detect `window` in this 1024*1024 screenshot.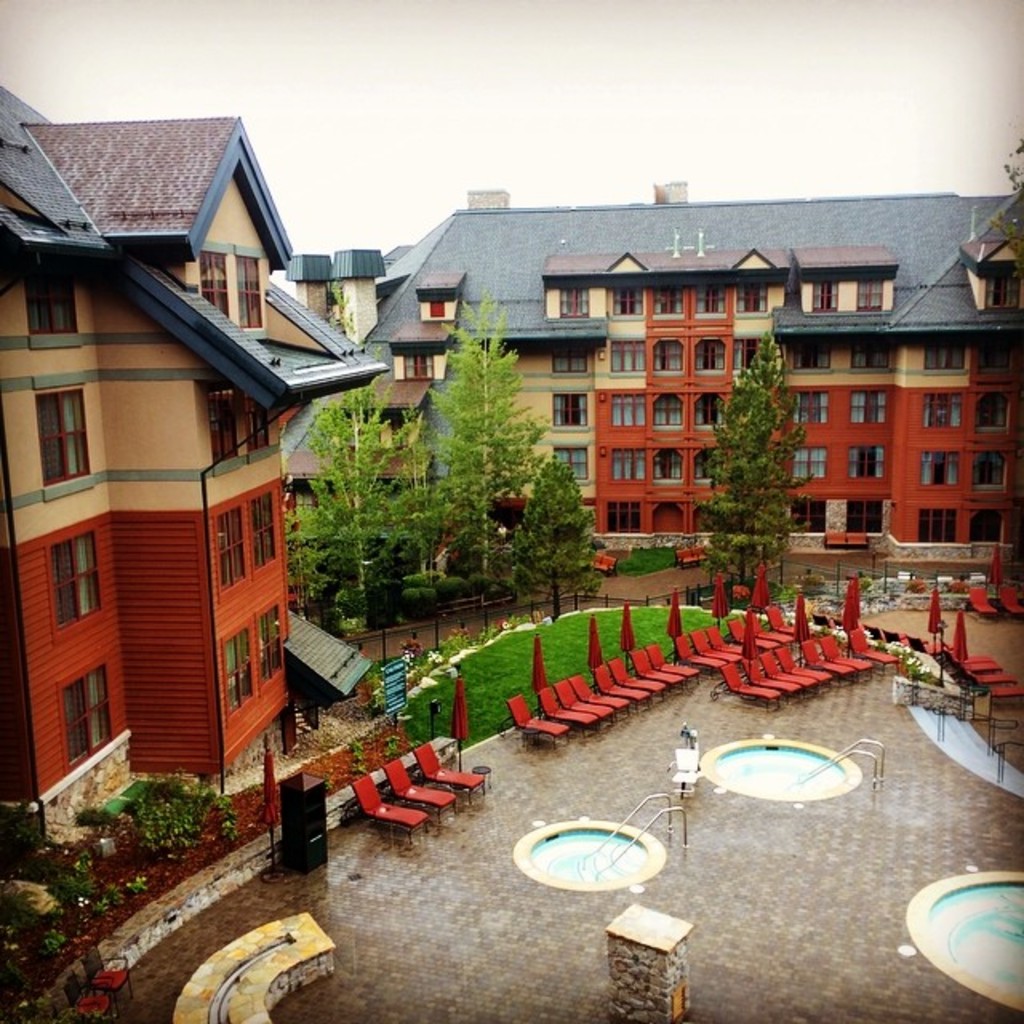
Detection: box=[696, 453, 723, 485].
